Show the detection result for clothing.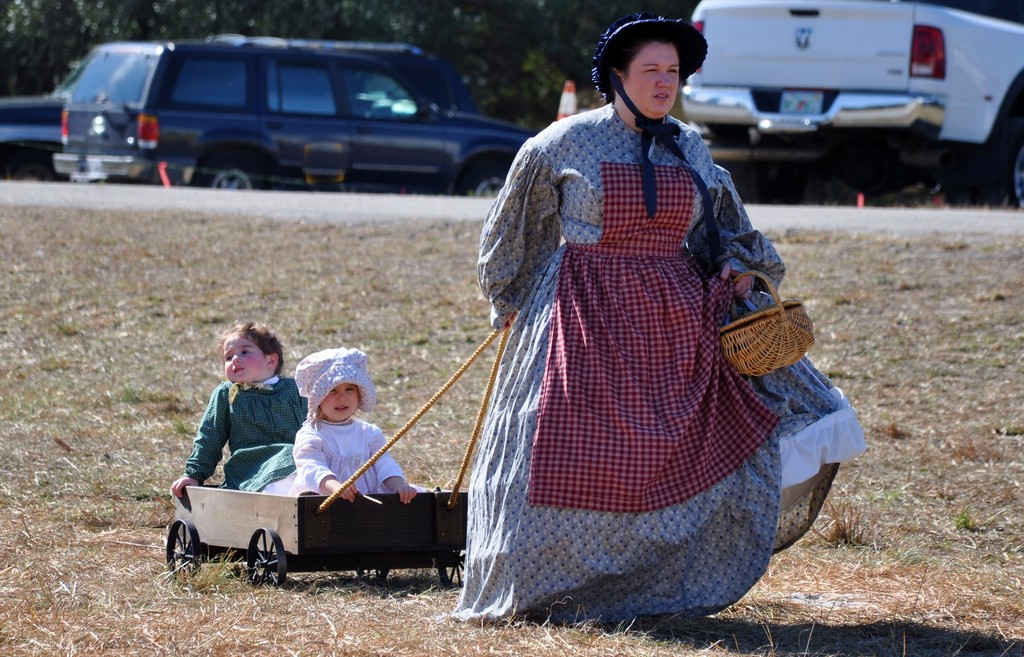
286,413,426,496.
